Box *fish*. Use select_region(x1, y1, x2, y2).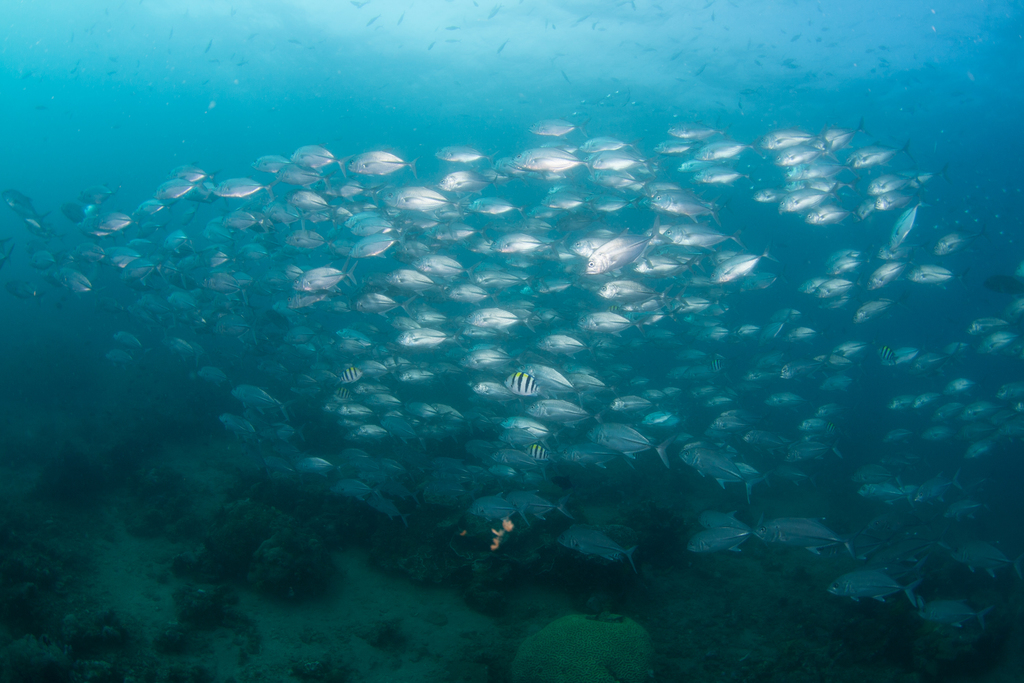
select_region(80, 181, 115, 206).
